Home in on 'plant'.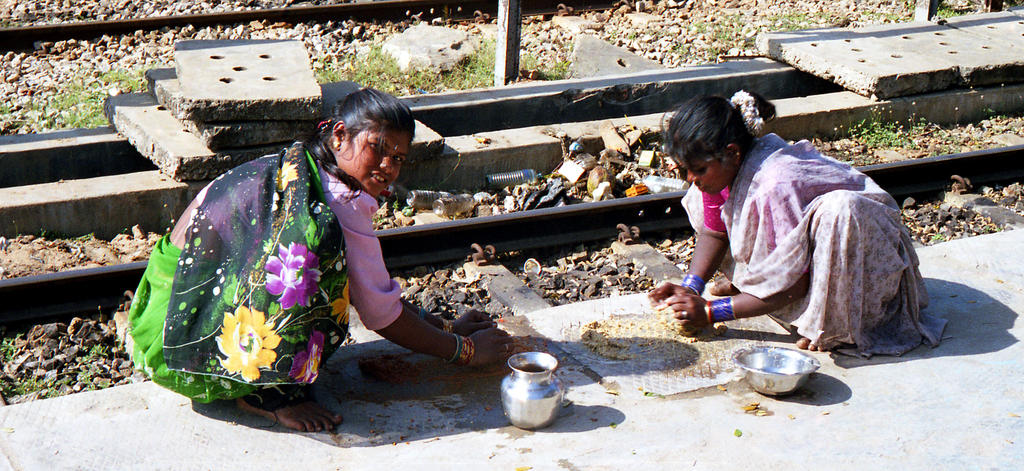
Homed in at (x1=975, y1=217, x2=1000, y2=237).
